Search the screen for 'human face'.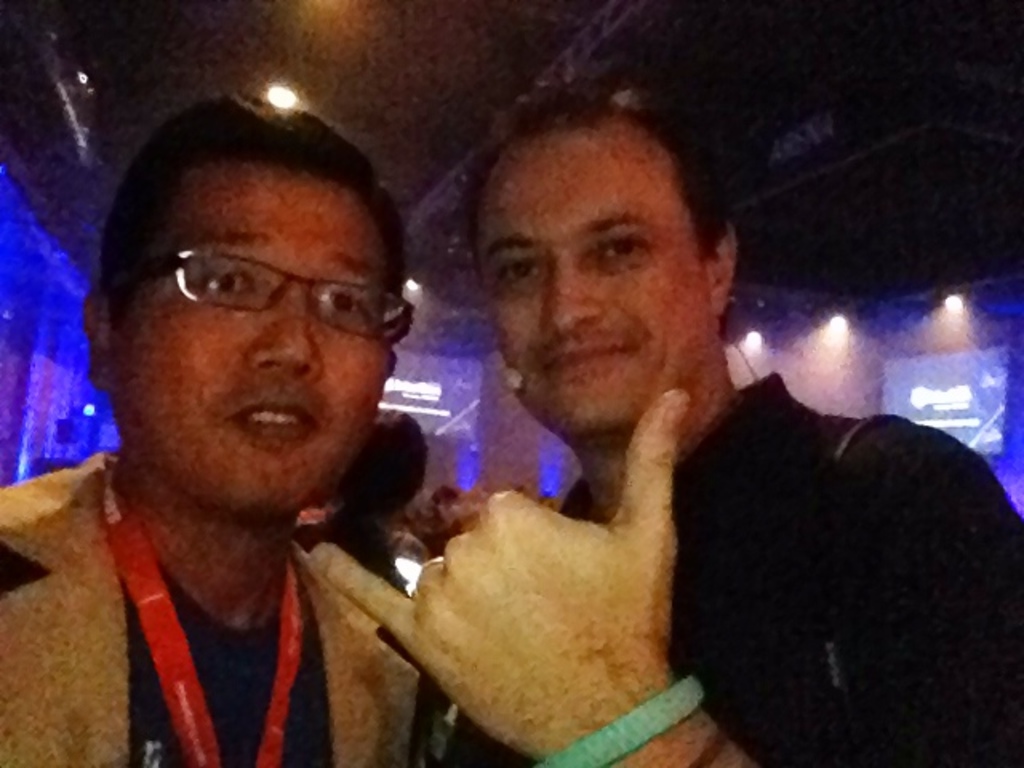
Found at pyautogui.locateOnScreen(109, 173, 386, 512).
